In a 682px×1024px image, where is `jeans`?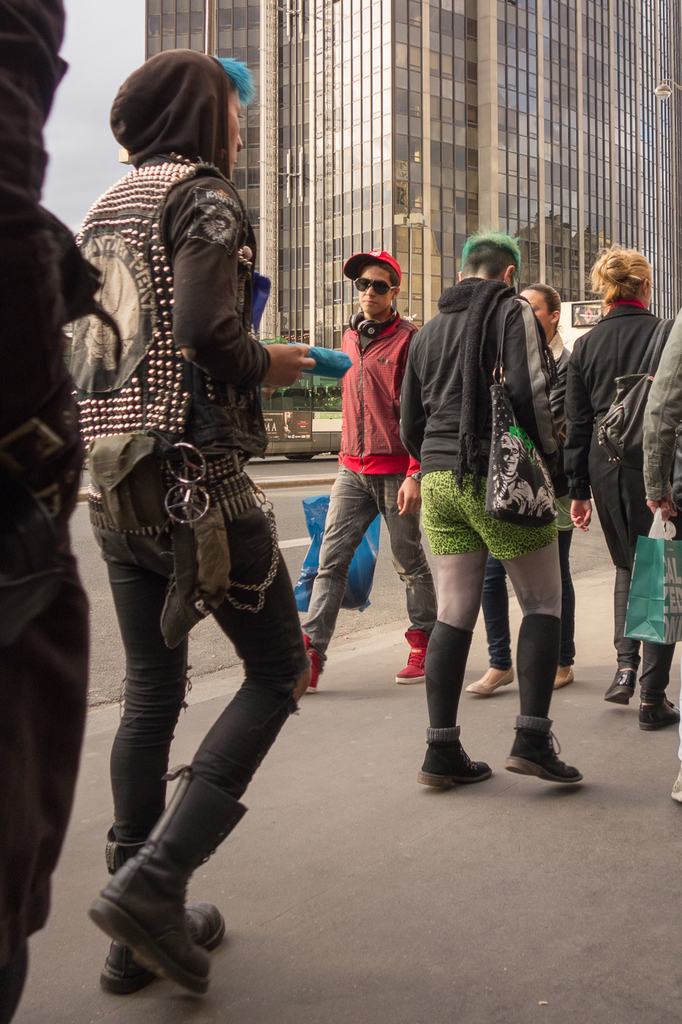
select_region(300, 464, 436, 663).
